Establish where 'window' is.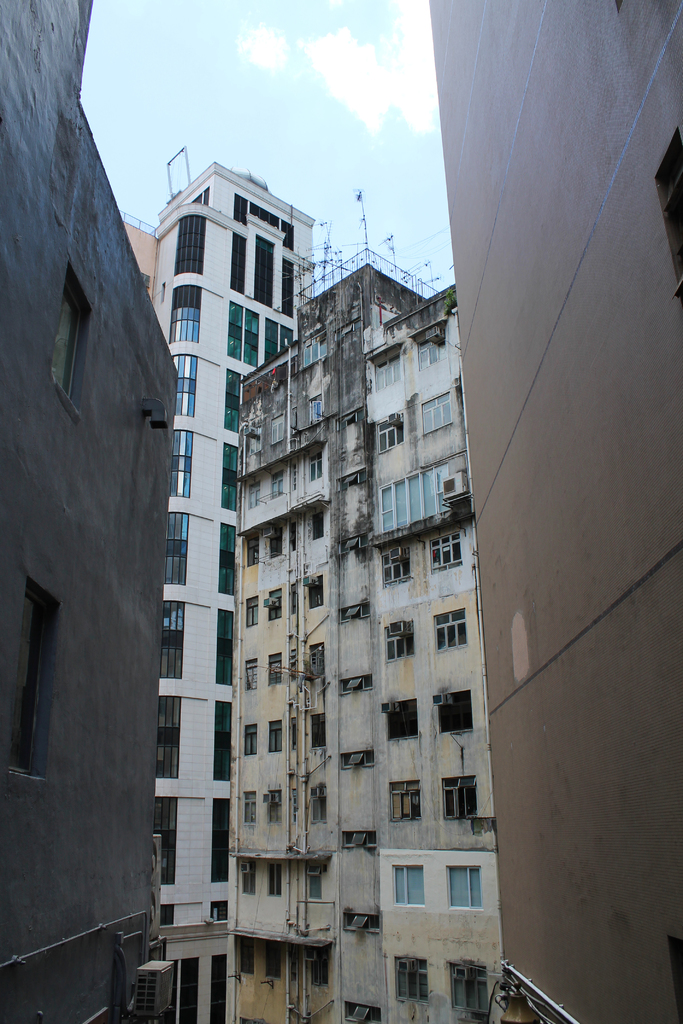
Established at pyautogui.locateOnScreen(376, 353, 402, 391).
